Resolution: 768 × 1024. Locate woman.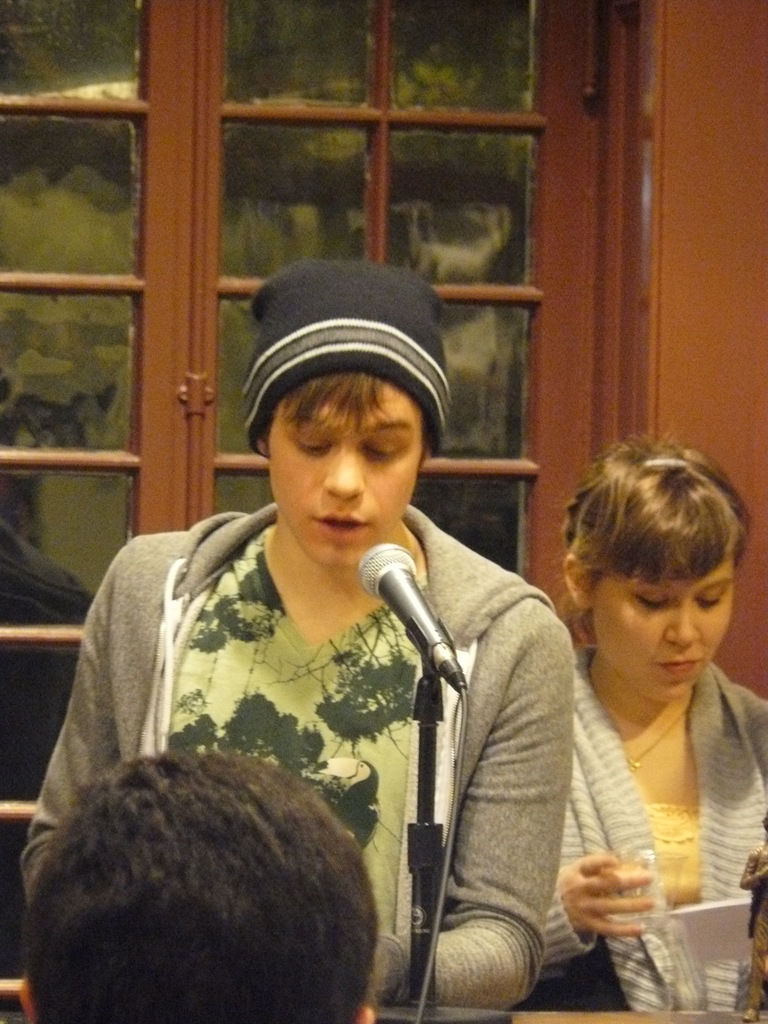
x1=517 y1=407 x2=767 y2=988.
